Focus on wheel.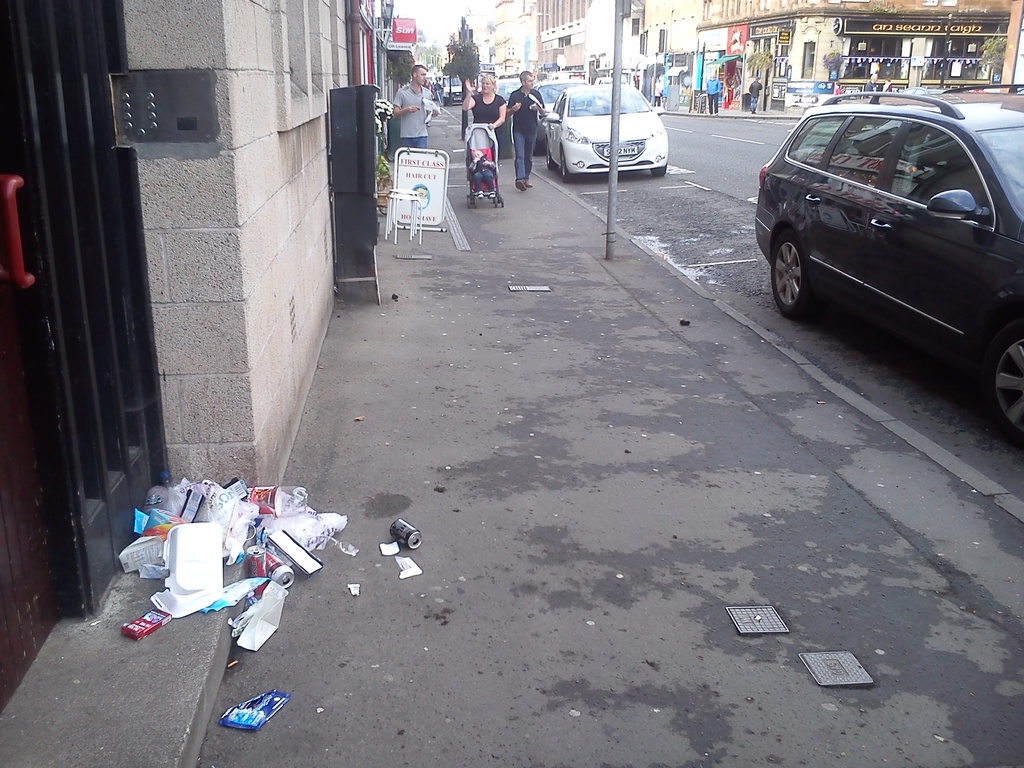
Focused at select_region(980, 323, 1021, 444).
